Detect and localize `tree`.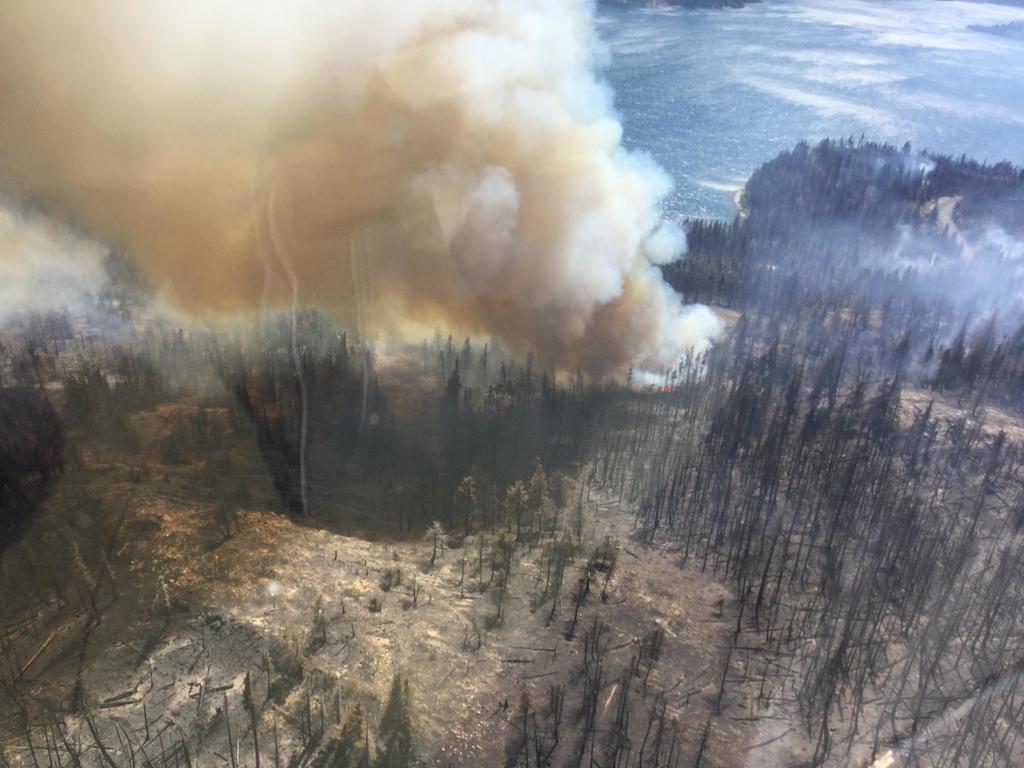
Localized at <bbox>382, 669, 412, 767</bbox>.
